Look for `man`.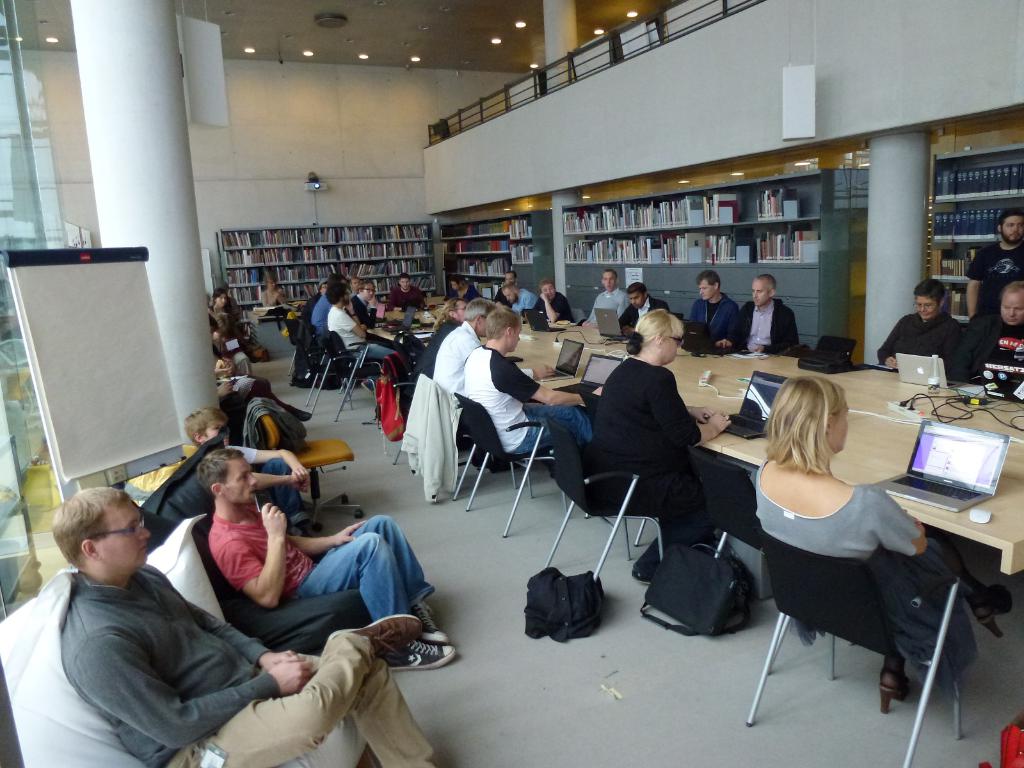
Found: 579, 269, 632, 328.
